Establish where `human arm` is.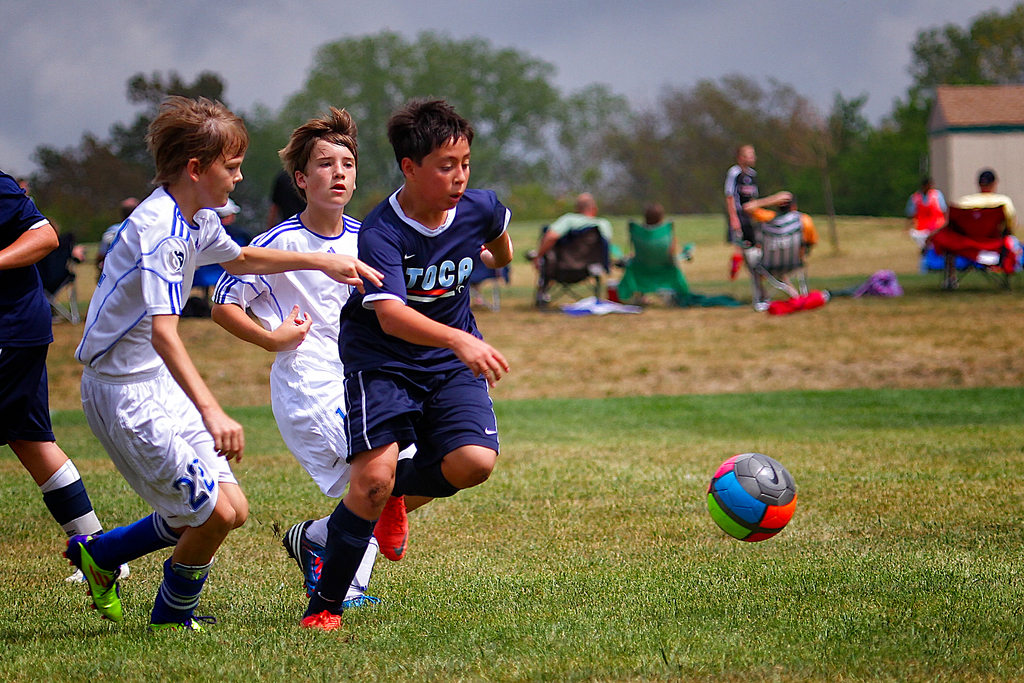
Established at (x1=148, y1=231, x2=243, y2=462).
